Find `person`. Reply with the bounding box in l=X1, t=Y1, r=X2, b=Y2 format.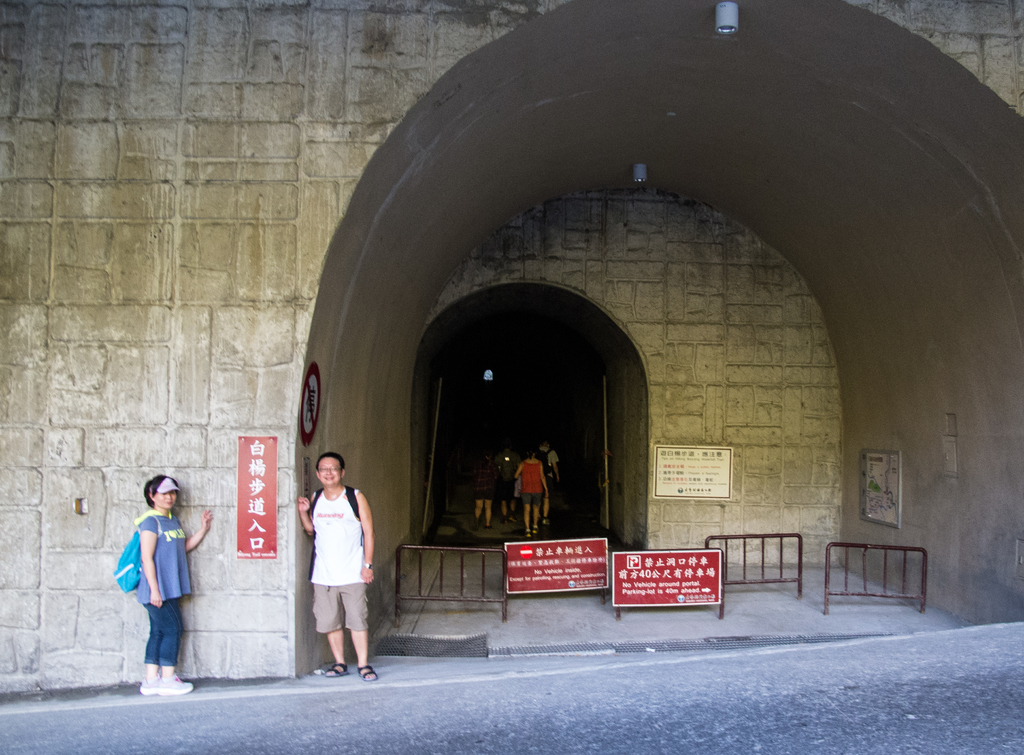
l=472, t=449, r=497, b=531.
